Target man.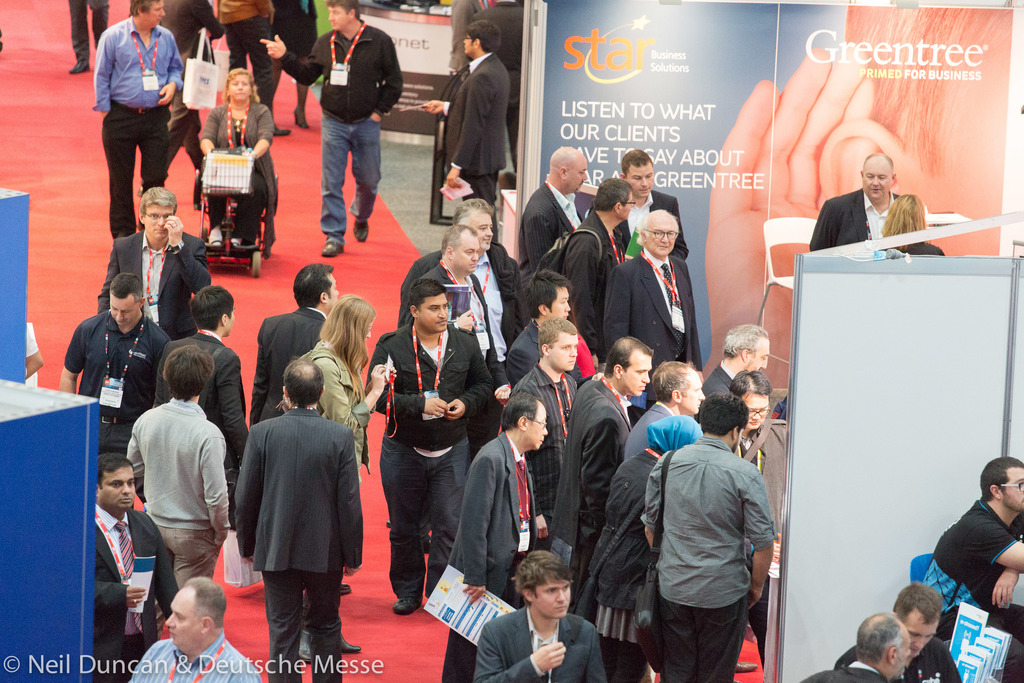
Target region: x1=236 y1=377 x2=362 y2=671.
